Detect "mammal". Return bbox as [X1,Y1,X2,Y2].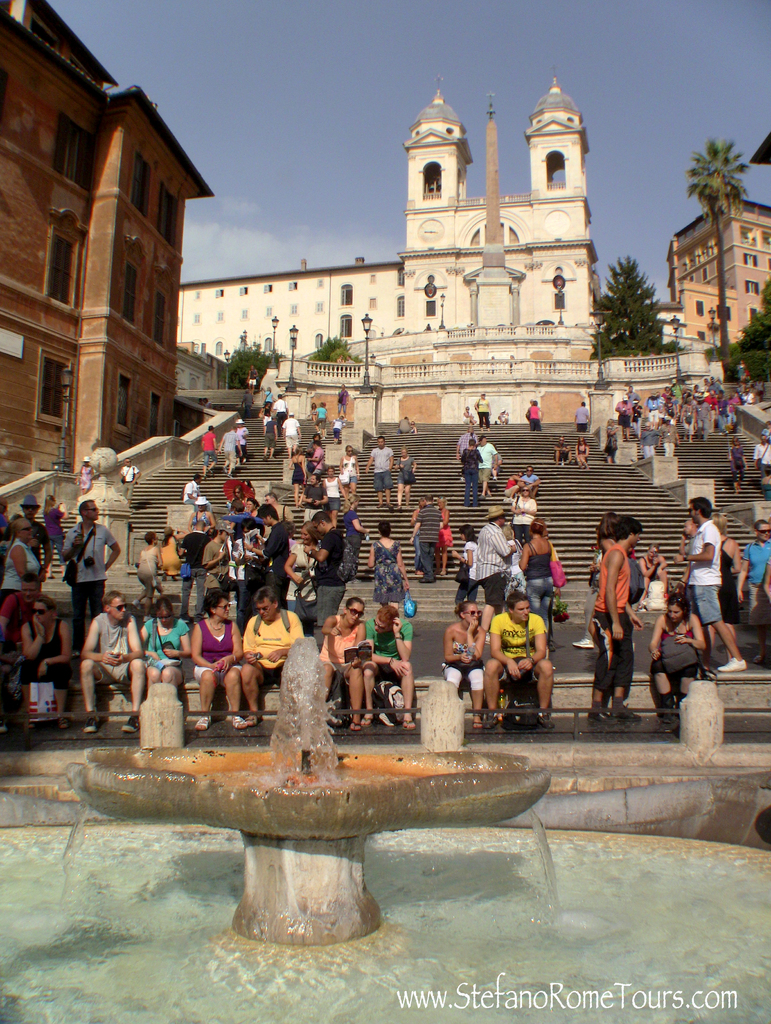
[727,388,743,426].
